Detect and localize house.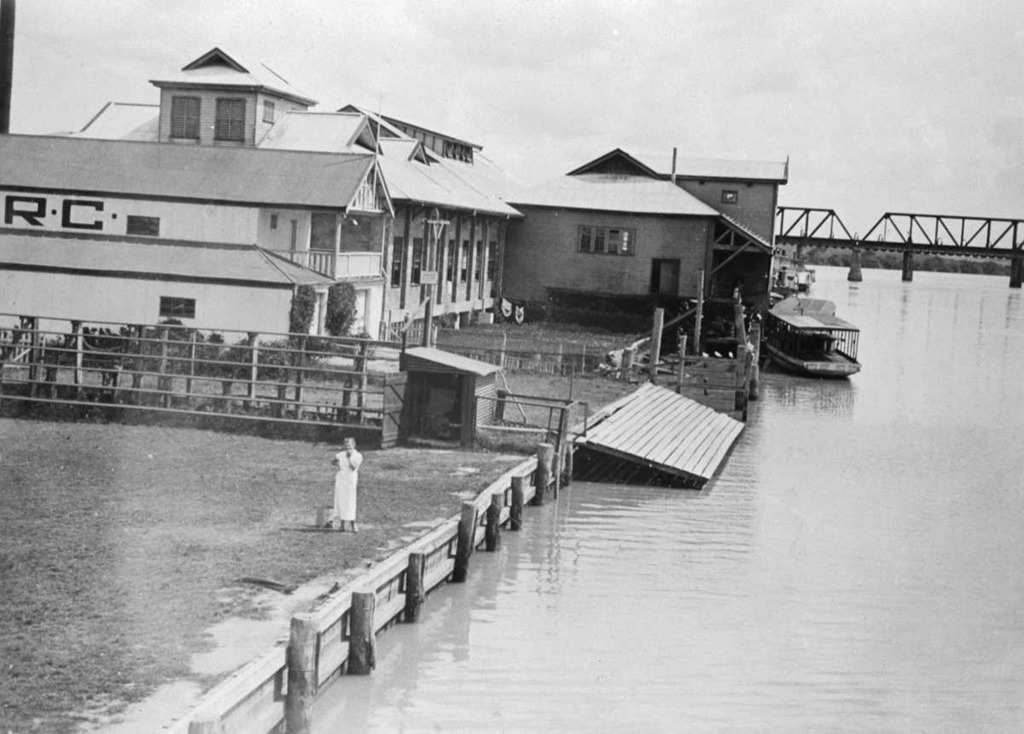
Localized at <bbox>469, 145, 785, 343</bbox>.
